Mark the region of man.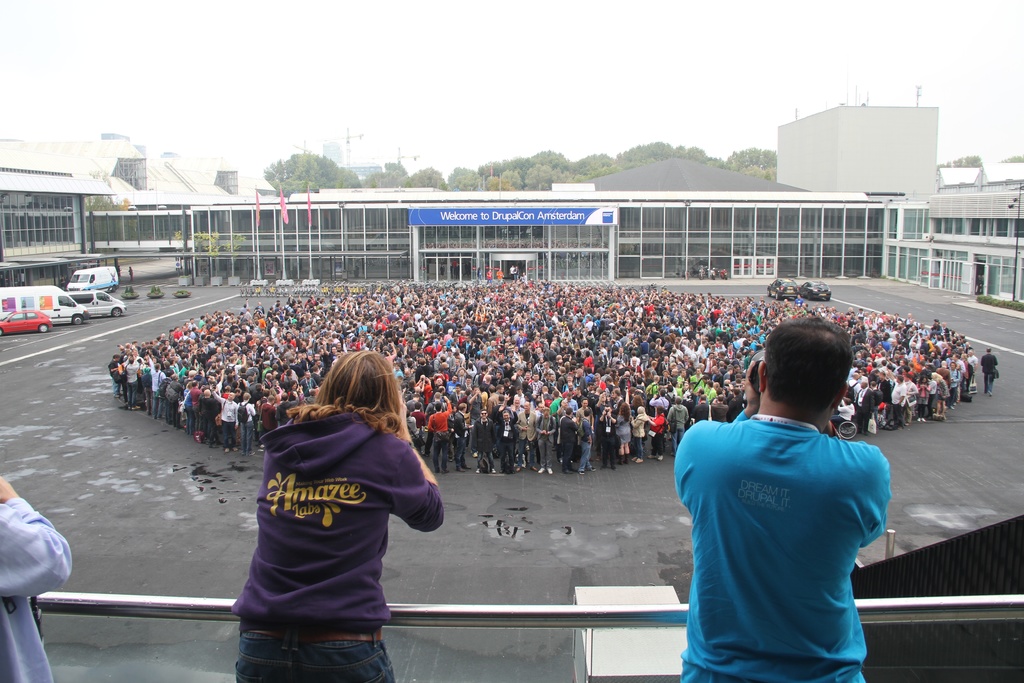
Region: (left=235, top=392, right=259, bottom=455).
